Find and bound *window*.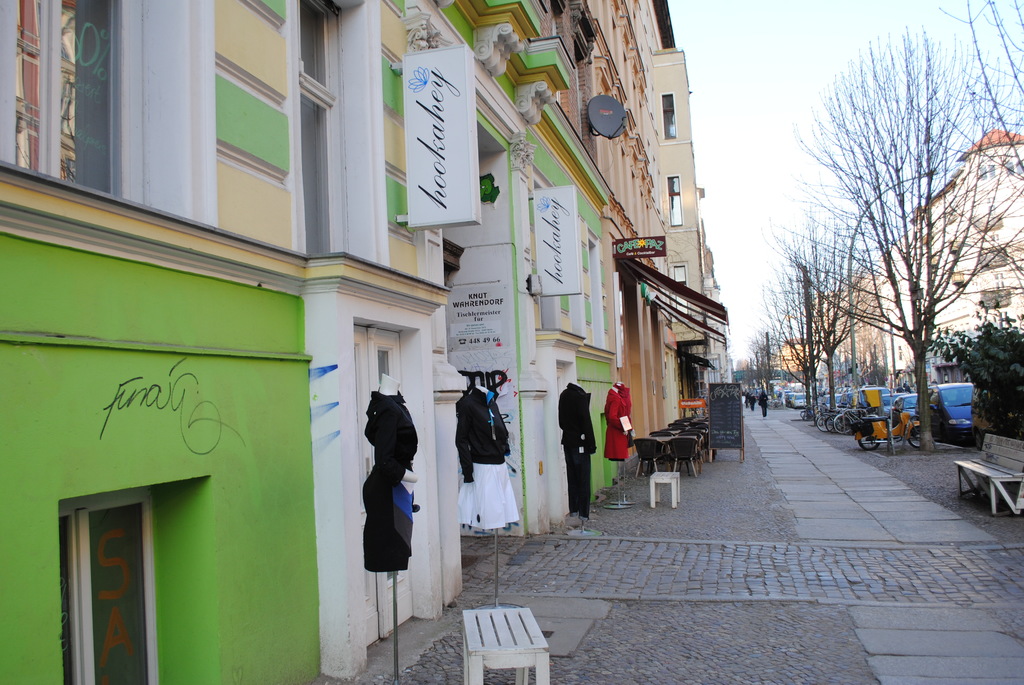
Bound: left=675, top=263, right=692, bottom=287.
